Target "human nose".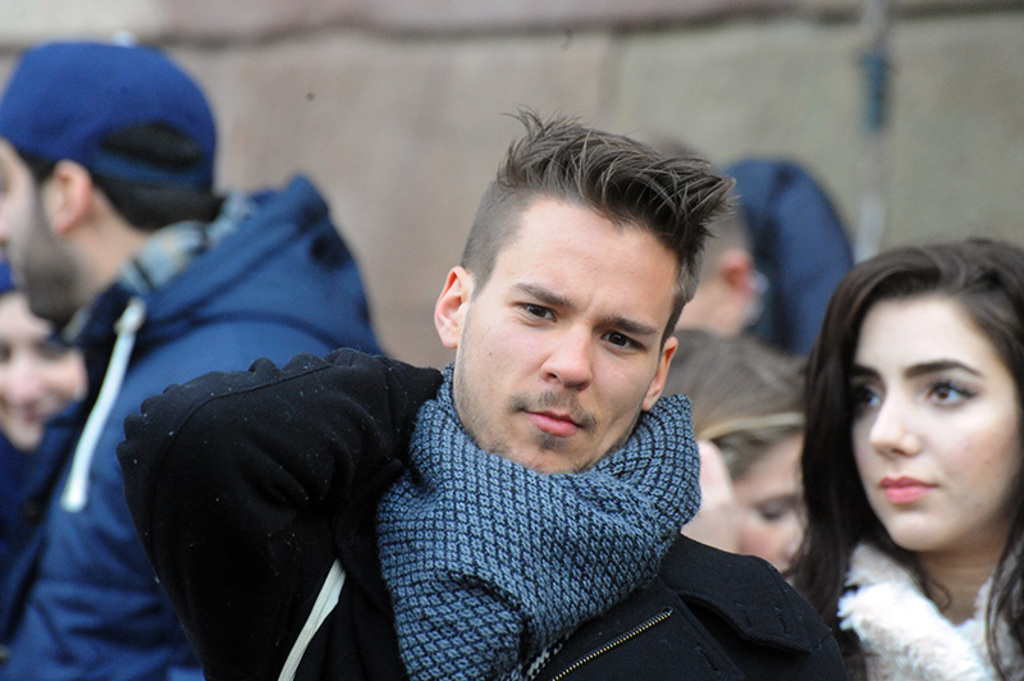
Target region: [863,389,923,462].
